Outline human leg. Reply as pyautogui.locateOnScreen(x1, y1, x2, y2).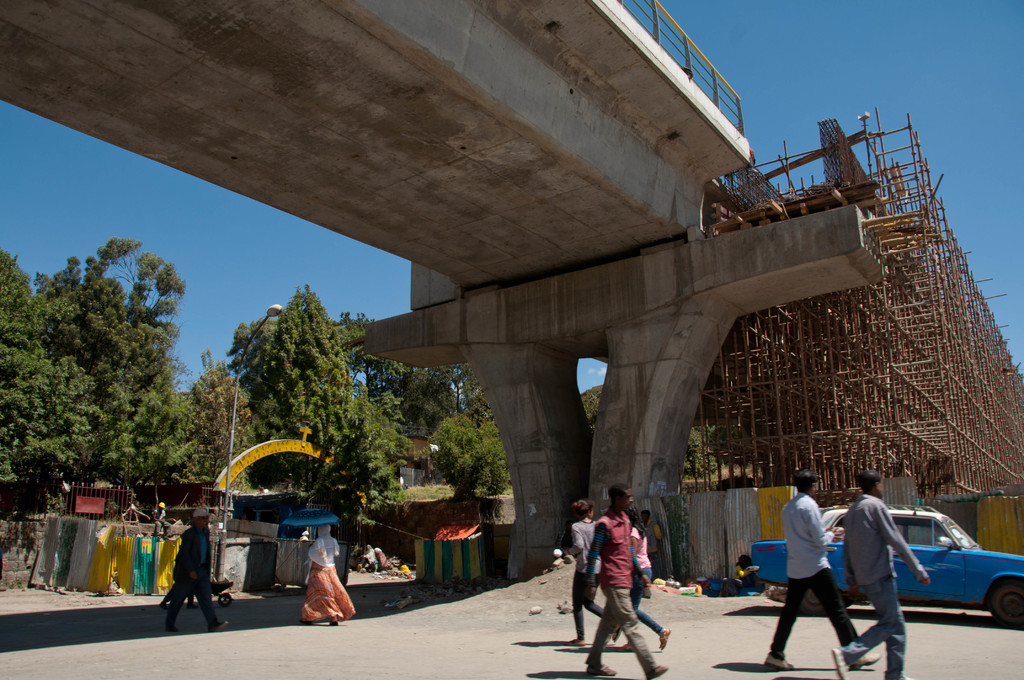
pyautogui.locateOnScreen(761, 572, 807, 672).
